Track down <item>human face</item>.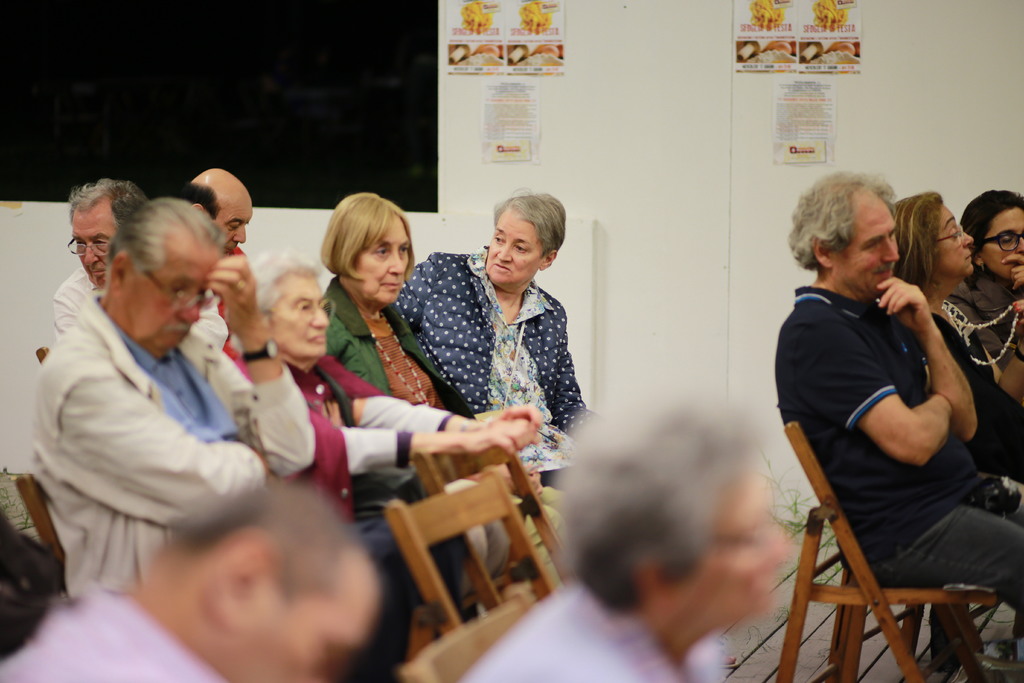
Tracked to [218, 191, 255, 257].
